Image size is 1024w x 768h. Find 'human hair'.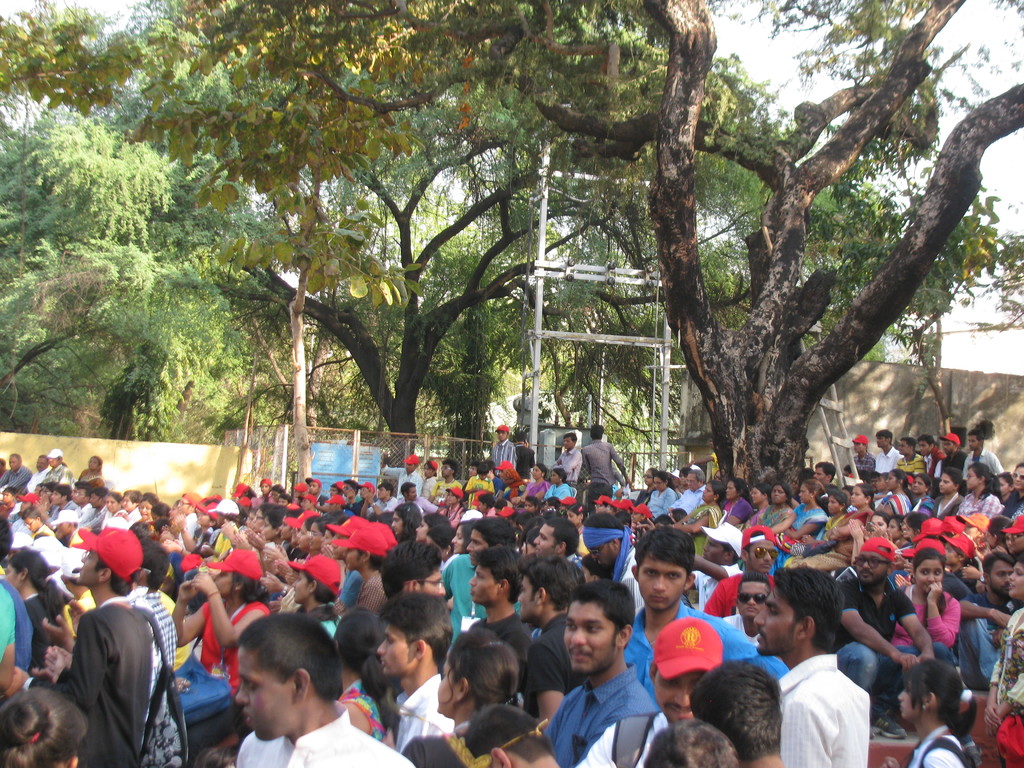
region(92, 456, 104, 468).
